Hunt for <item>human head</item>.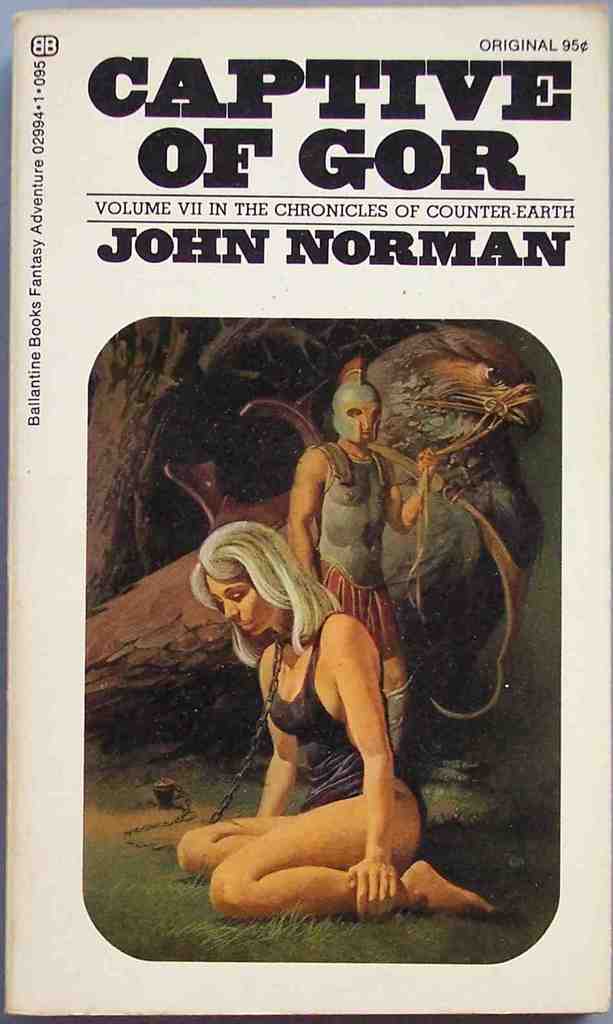
Hunted down at box(186, 524, 307, 660).
